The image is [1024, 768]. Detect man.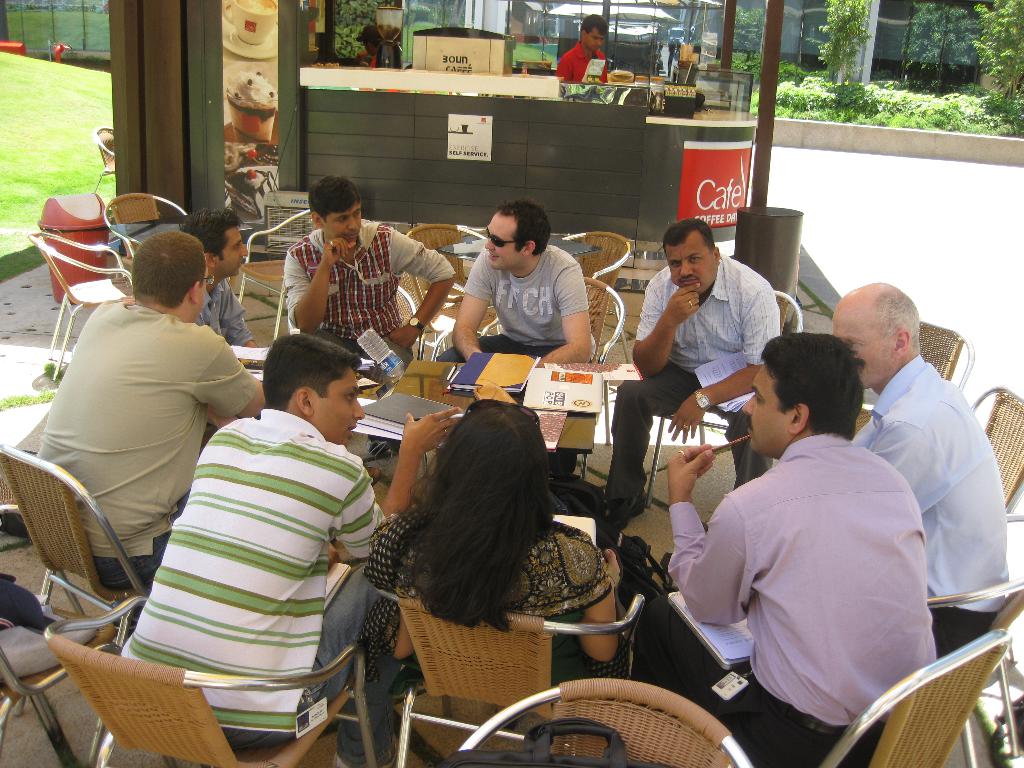
Detection: (x1=274, y1=179, x2=453, y2=368).
